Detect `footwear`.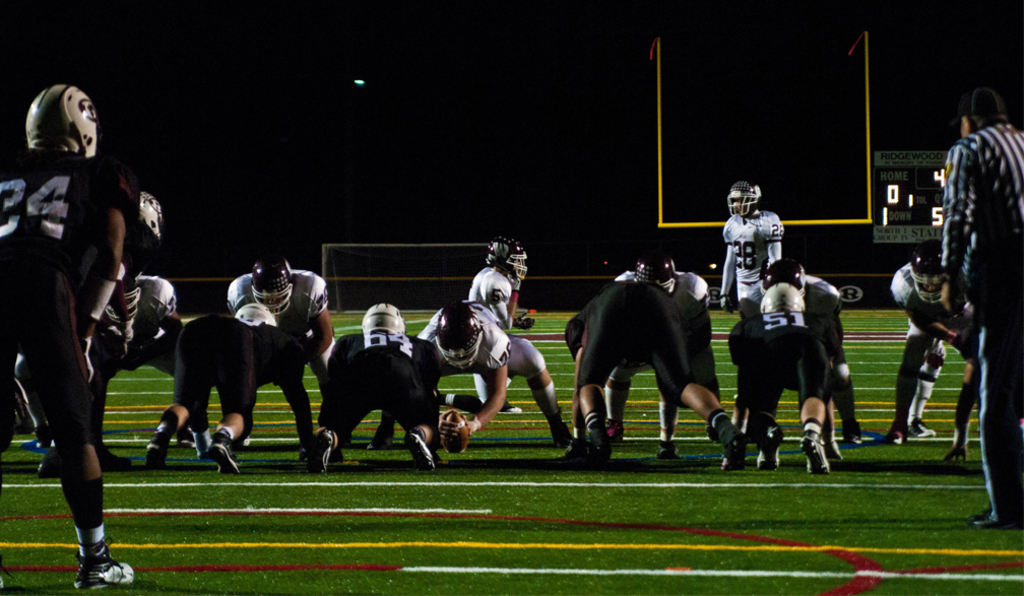
Detected at left=559, top=438, right=580, bottom=459.
